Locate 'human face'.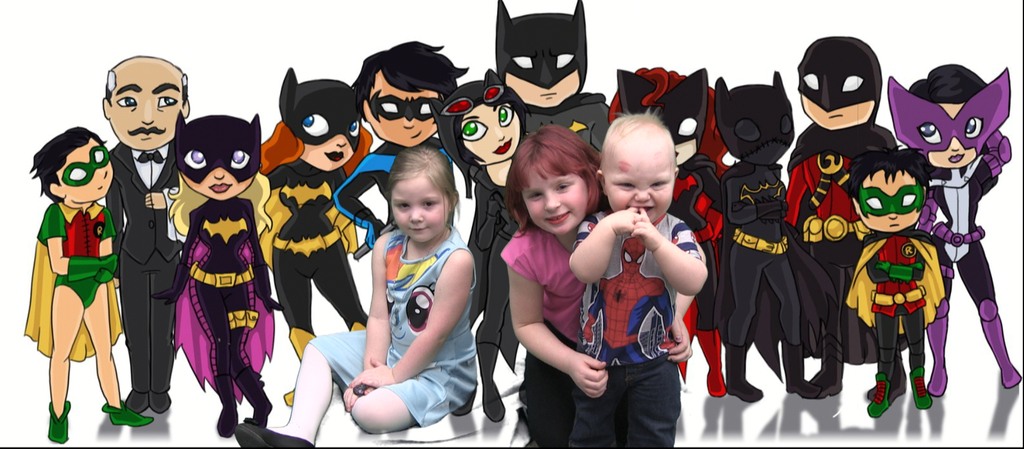
Bounding box: BBox(604, 129, 676, 222).
